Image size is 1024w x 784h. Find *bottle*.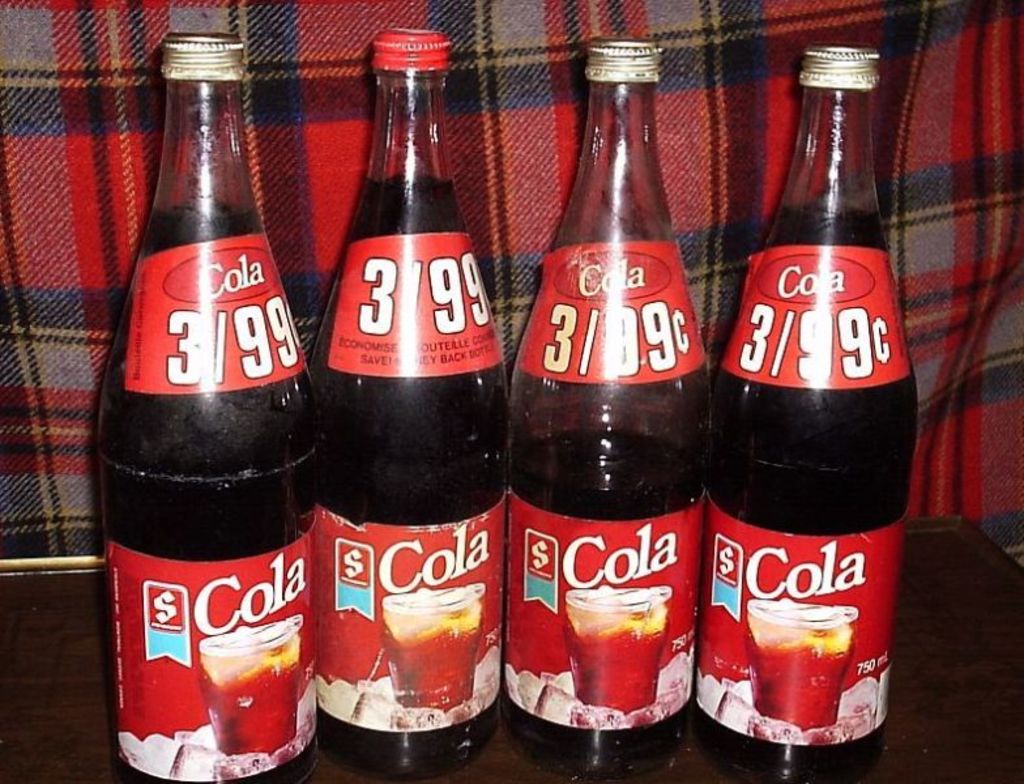
BBox(89, 20, 310, 783).
